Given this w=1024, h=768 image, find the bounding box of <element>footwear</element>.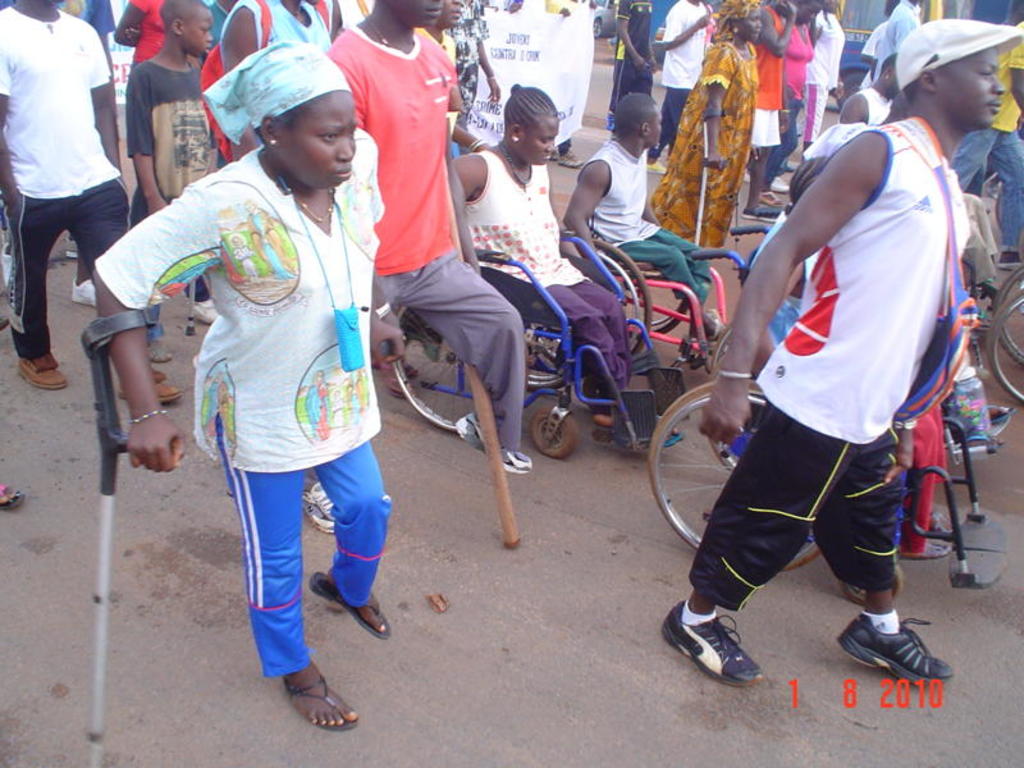
[x1=550, y1=152, x2=556, y2=163].
